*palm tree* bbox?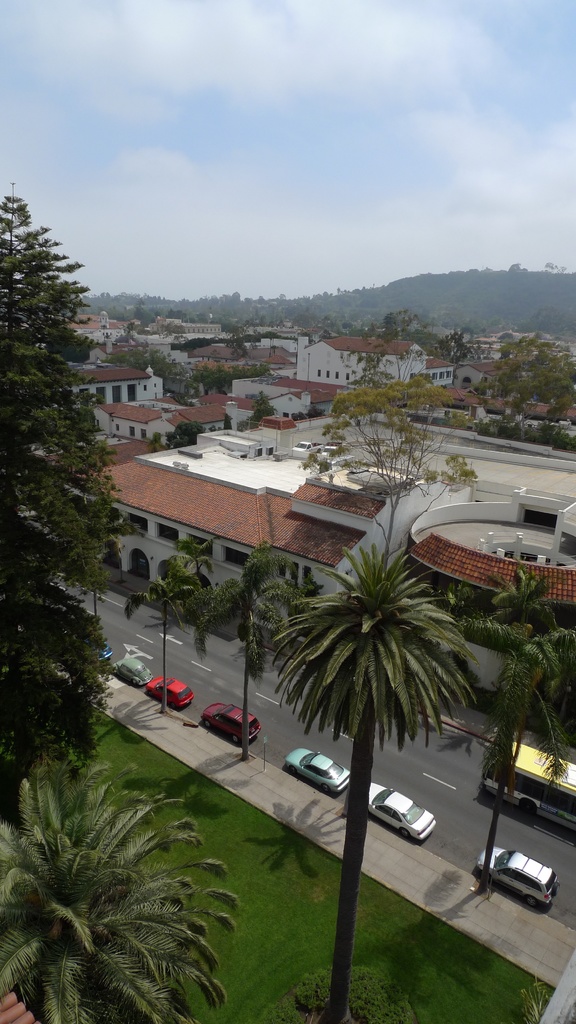
486 563 567 739
